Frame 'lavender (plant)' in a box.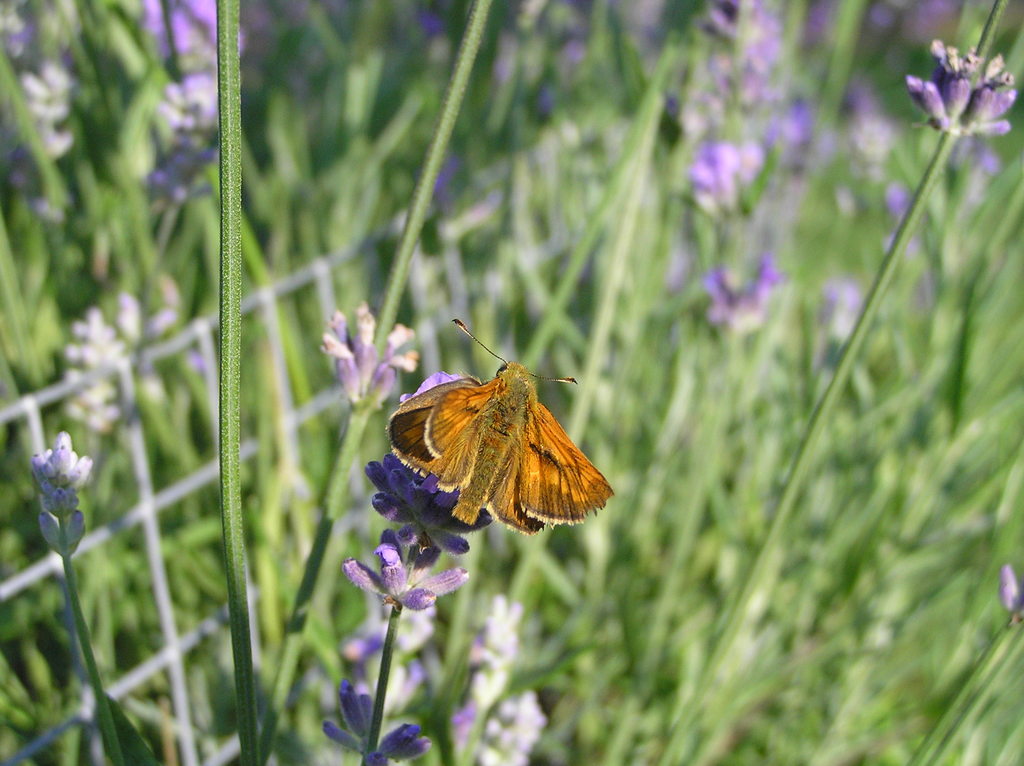
x1=766 y1=97 x2=817 y2=216.
